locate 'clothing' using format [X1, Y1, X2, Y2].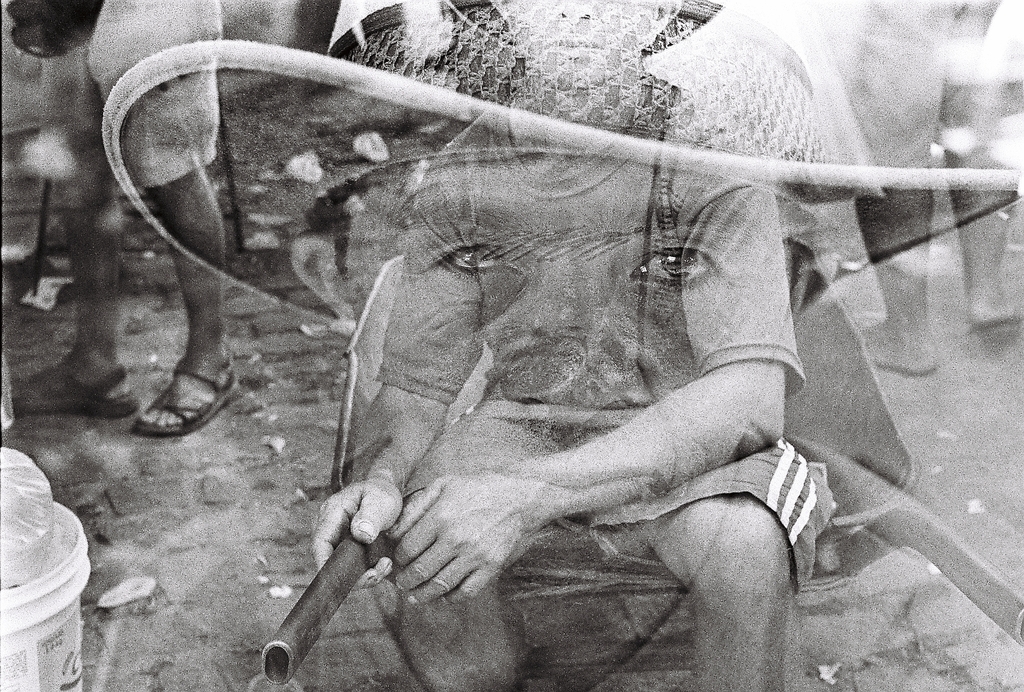
[864, 0, 1023, 178].
